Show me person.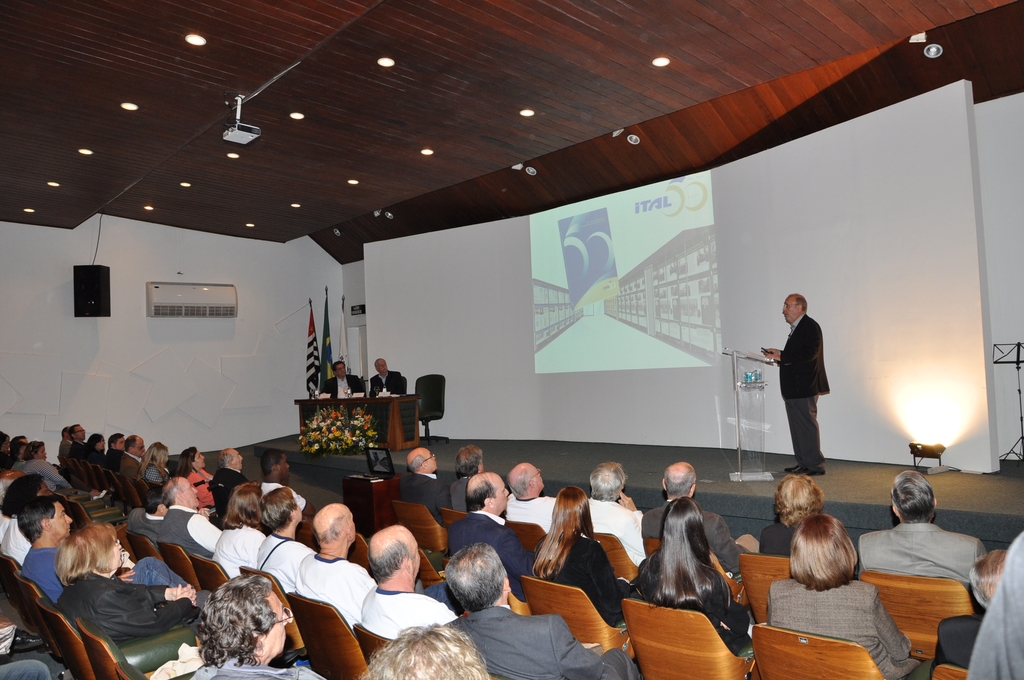
person is here: 358/525/462/639.
